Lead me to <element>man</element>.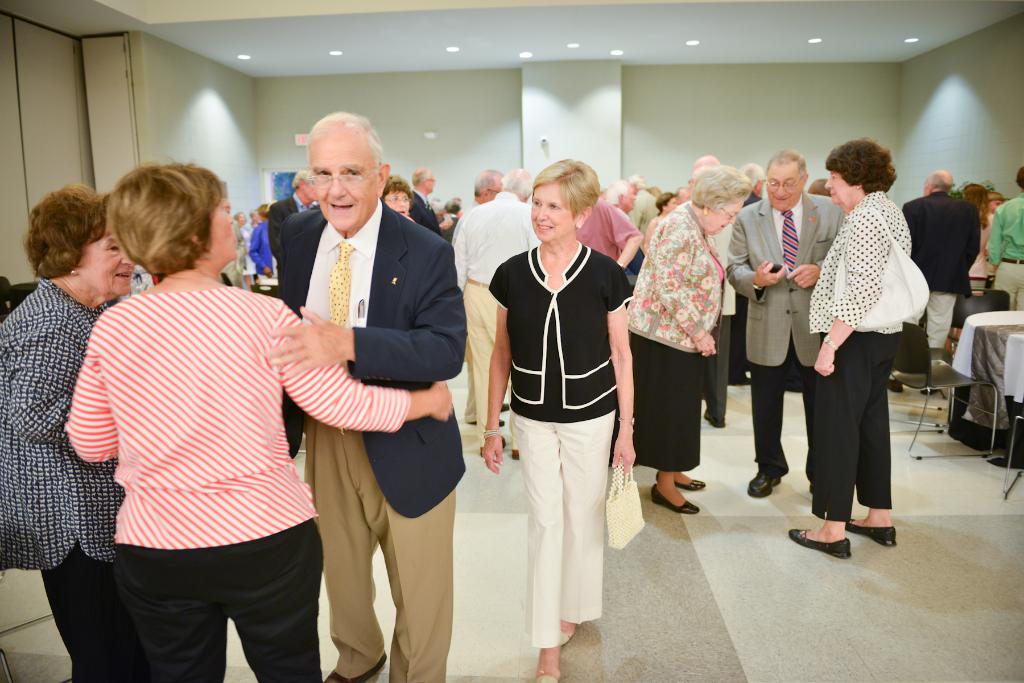
Lead to bbox=[411, 167, 452, 239].
